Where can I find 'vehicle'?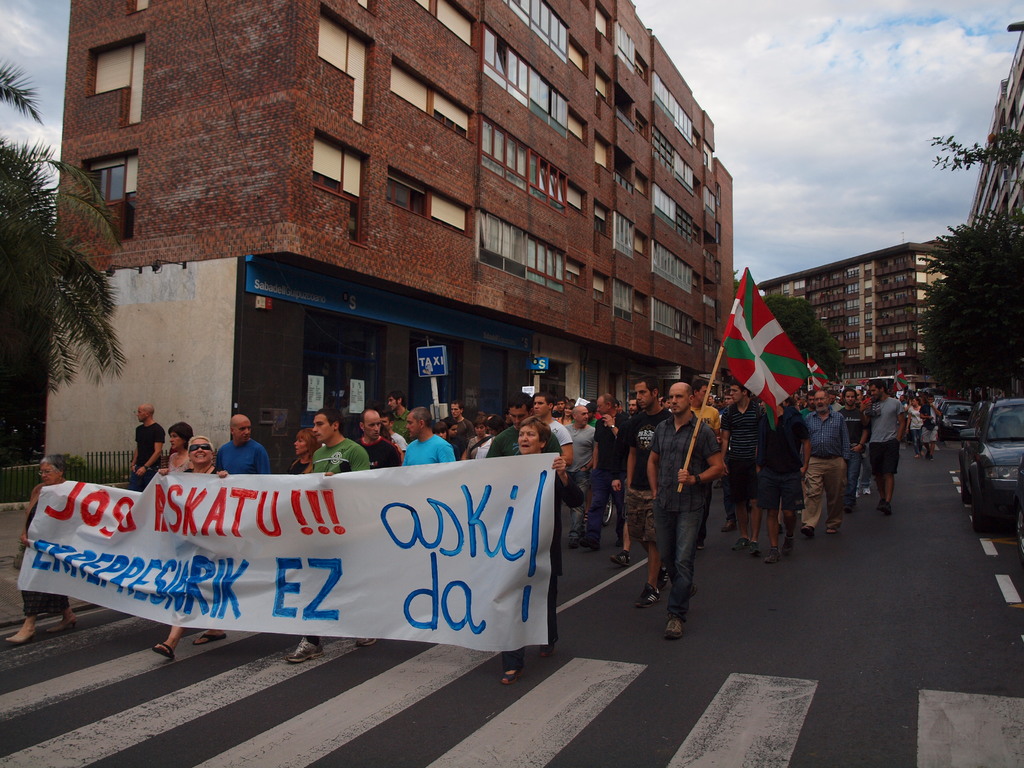
You can find it at box(954, 382, 1023, 534).
